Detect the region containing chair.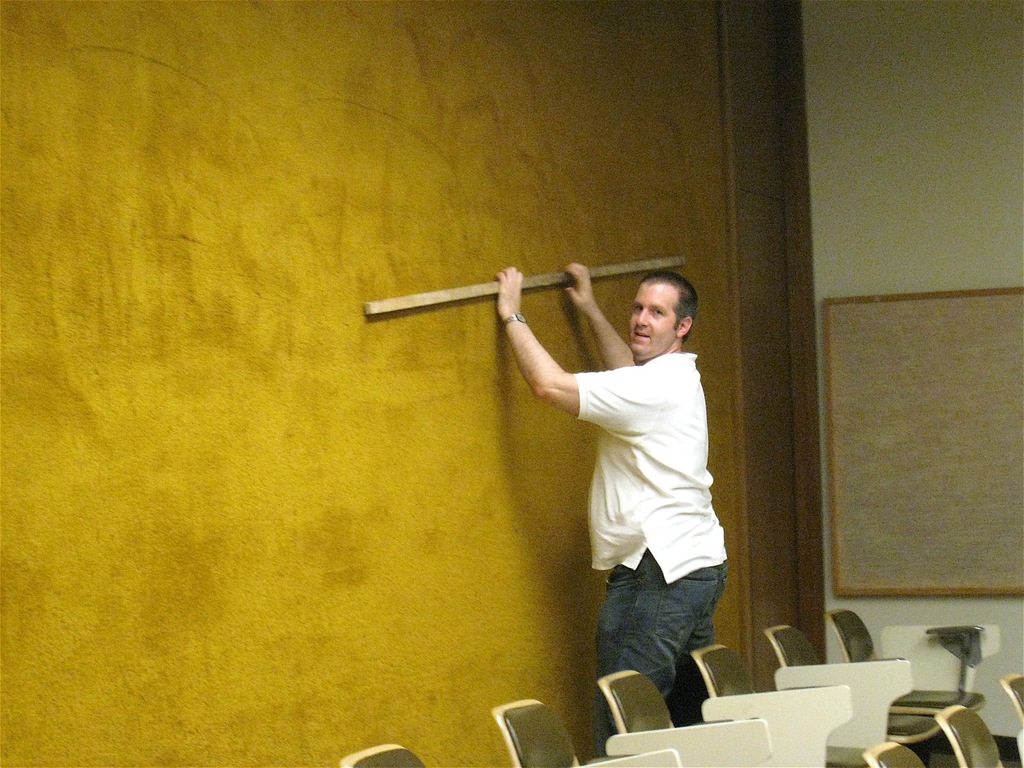
{"x1": 600, "y1": 669, "x2": 858, "y2": 767}.
